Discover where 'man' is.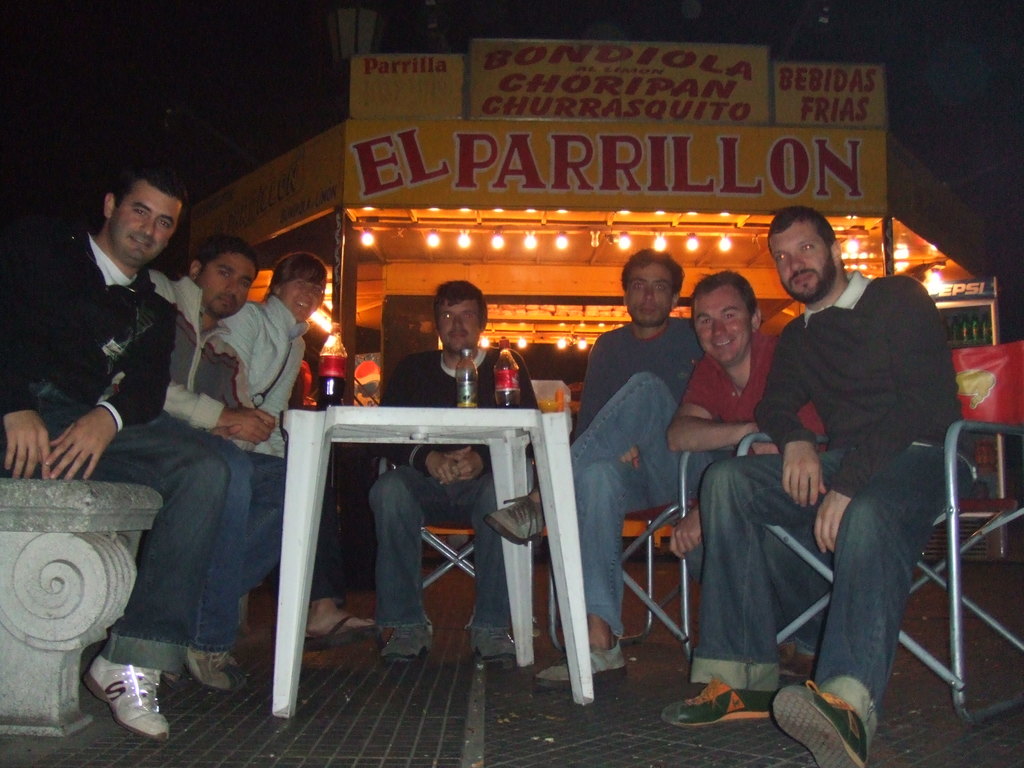
Discovered at box=[668, 271, 837, 668].
